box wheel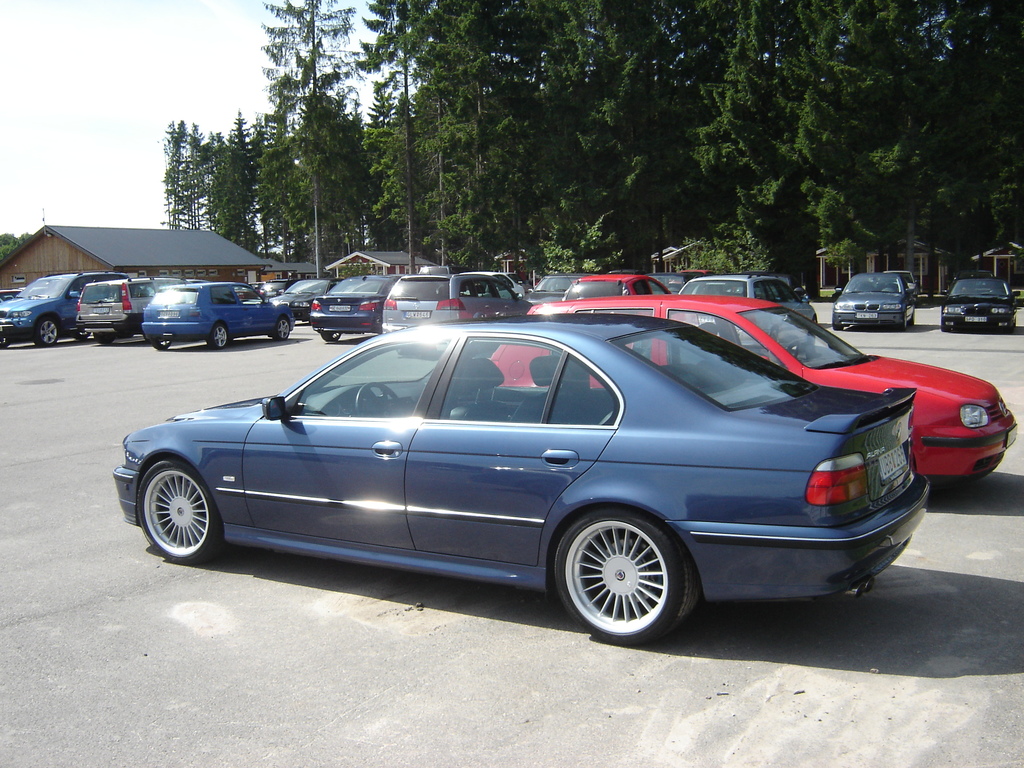
pyautogui.locateOnScreen(324, 331, 342, 341)
